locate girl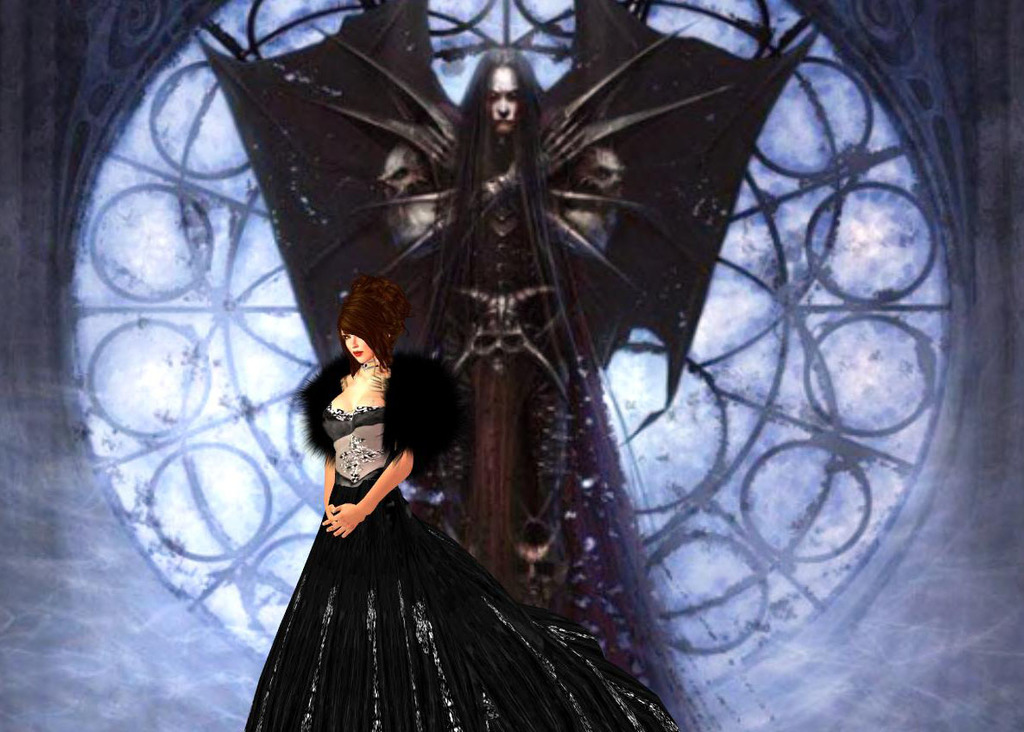
[248, 286, 689, 731]
